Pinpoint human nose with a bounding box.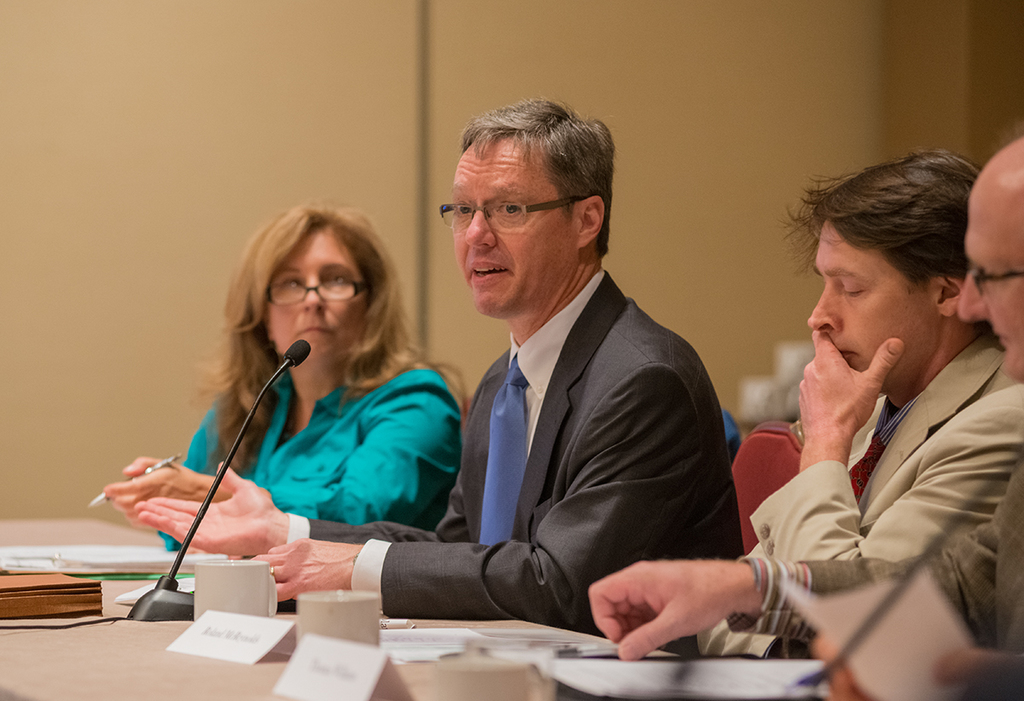
bbox=(806, 281, 836, 332).
